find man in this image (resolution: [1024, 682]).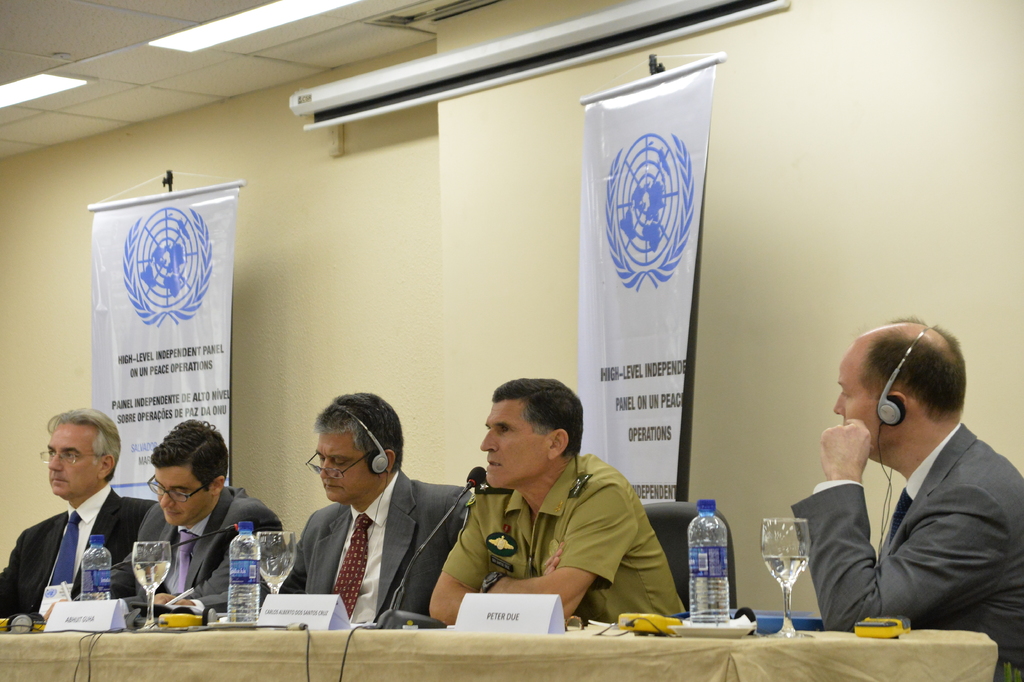
select_region(88, 417, 284, 624).
